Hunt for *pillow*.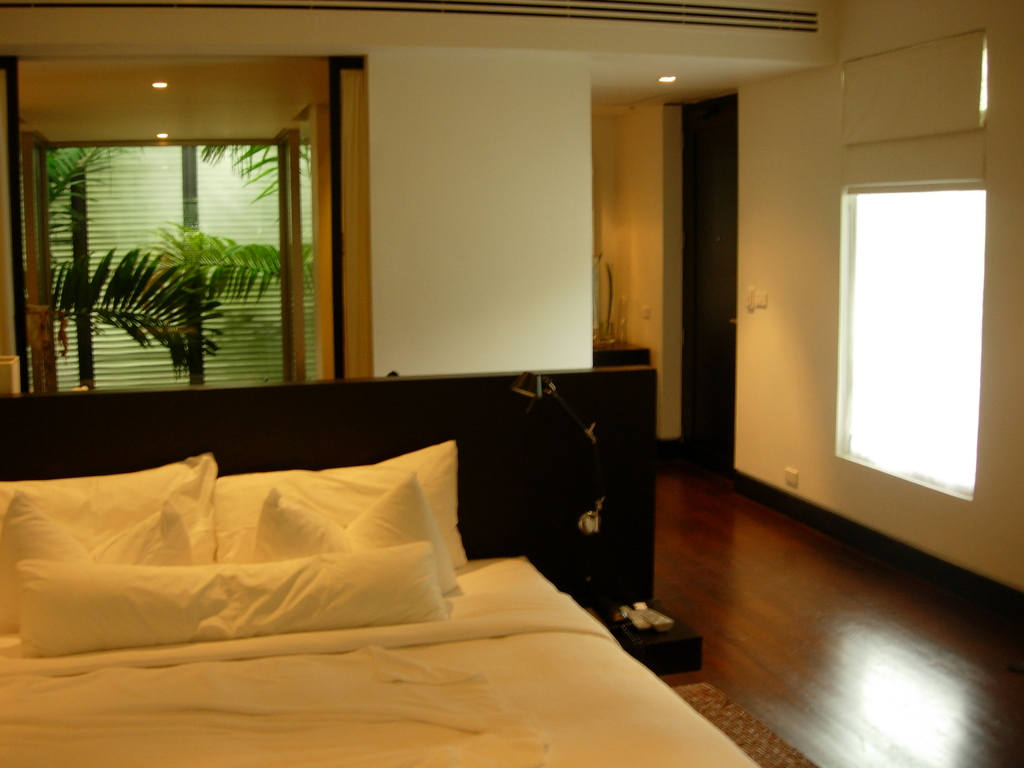
Hunted down at crop(0, 484, 220, 607).
